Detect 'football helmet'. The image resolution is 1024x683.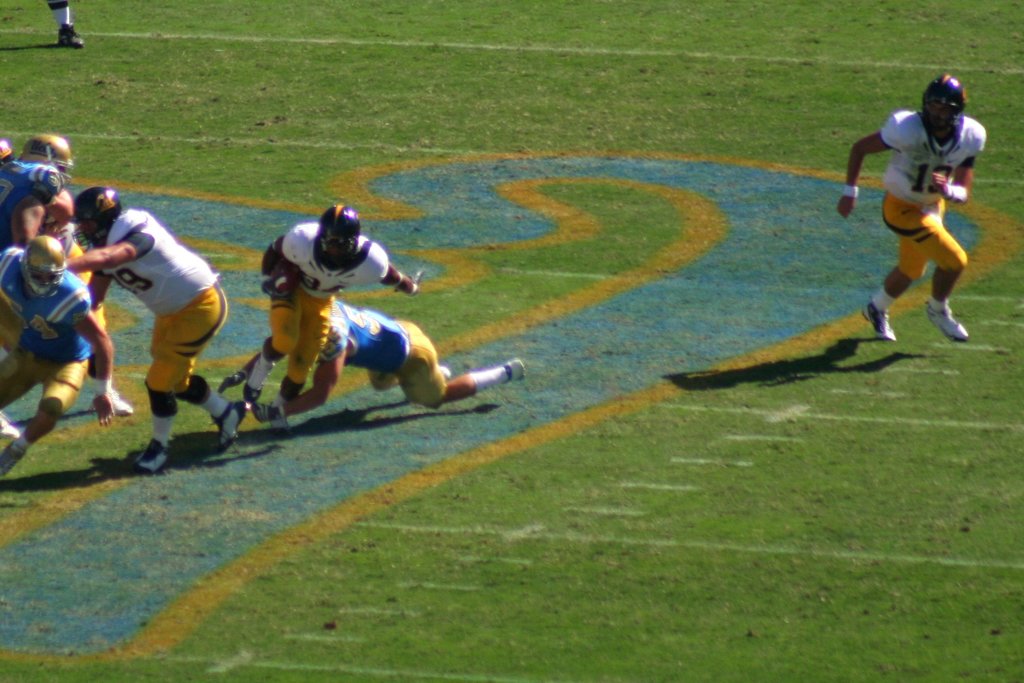
rect(15, 238, 72, 305).
